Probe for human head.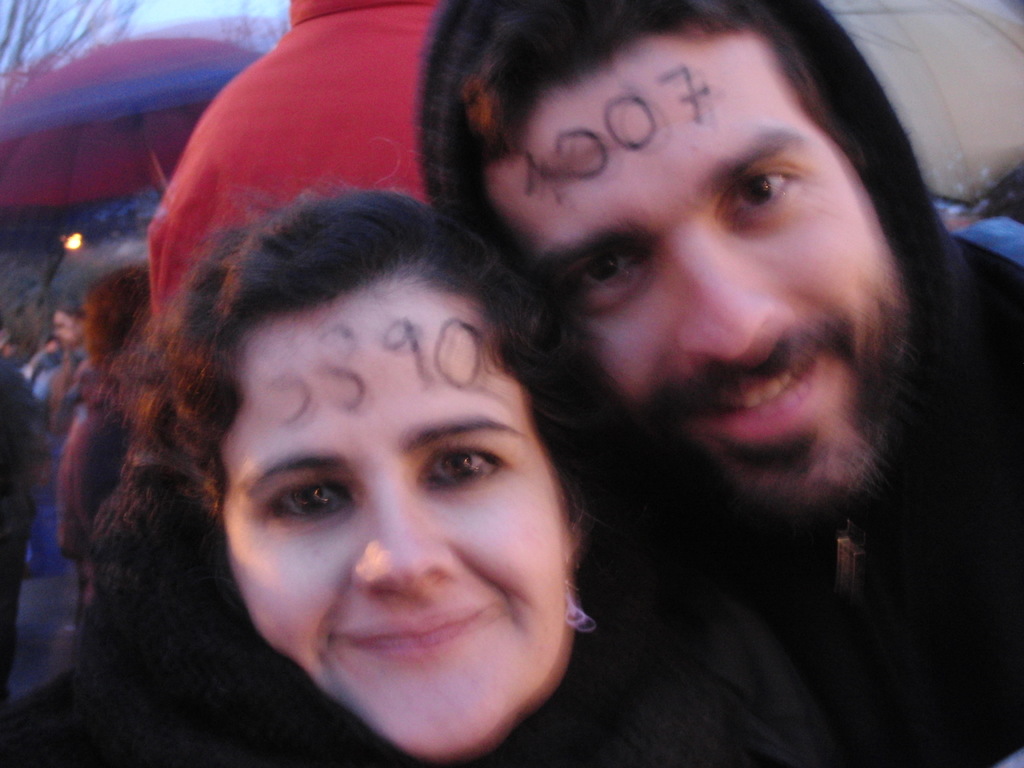
Probe result: {"left": 200, "top": 188, "right": 613, "bottom": 756}.
